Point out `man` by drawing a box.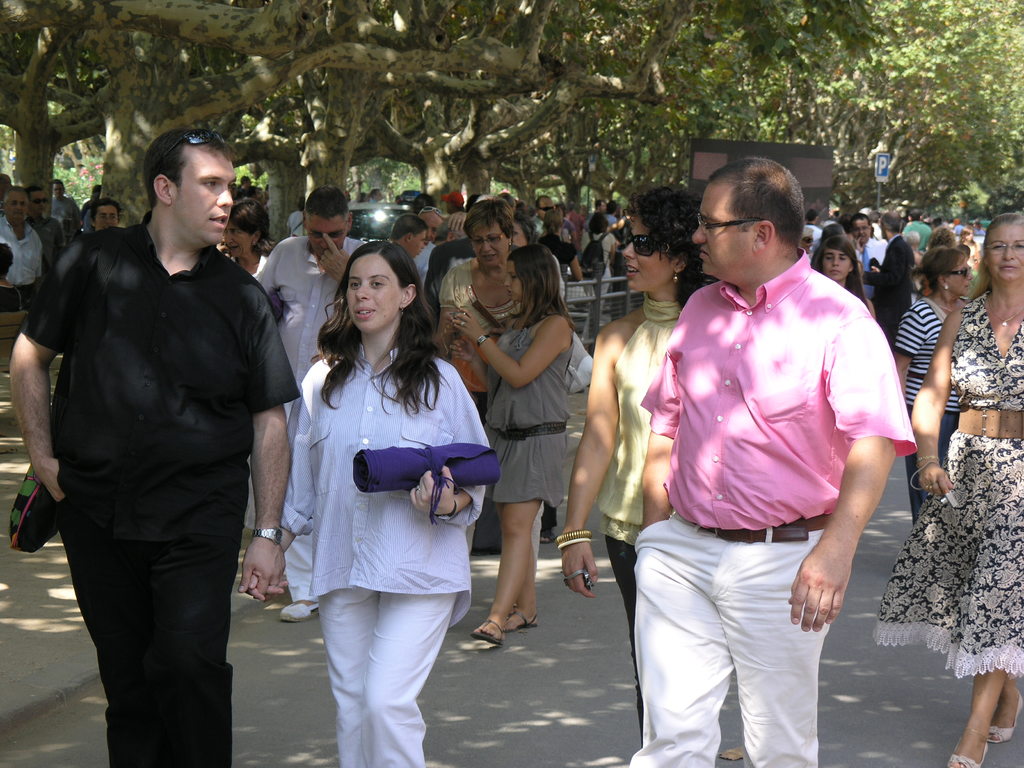
Rect(796, 211, 822, 245).
